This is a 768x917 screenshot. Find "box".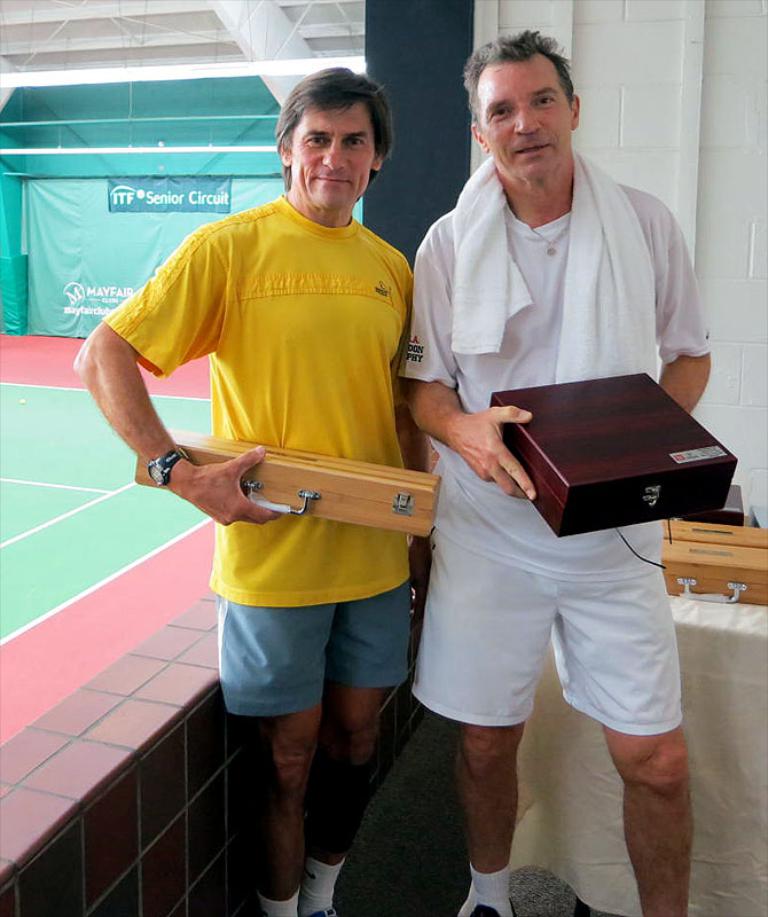
Bounding box: (659, 524, 767, 612).
